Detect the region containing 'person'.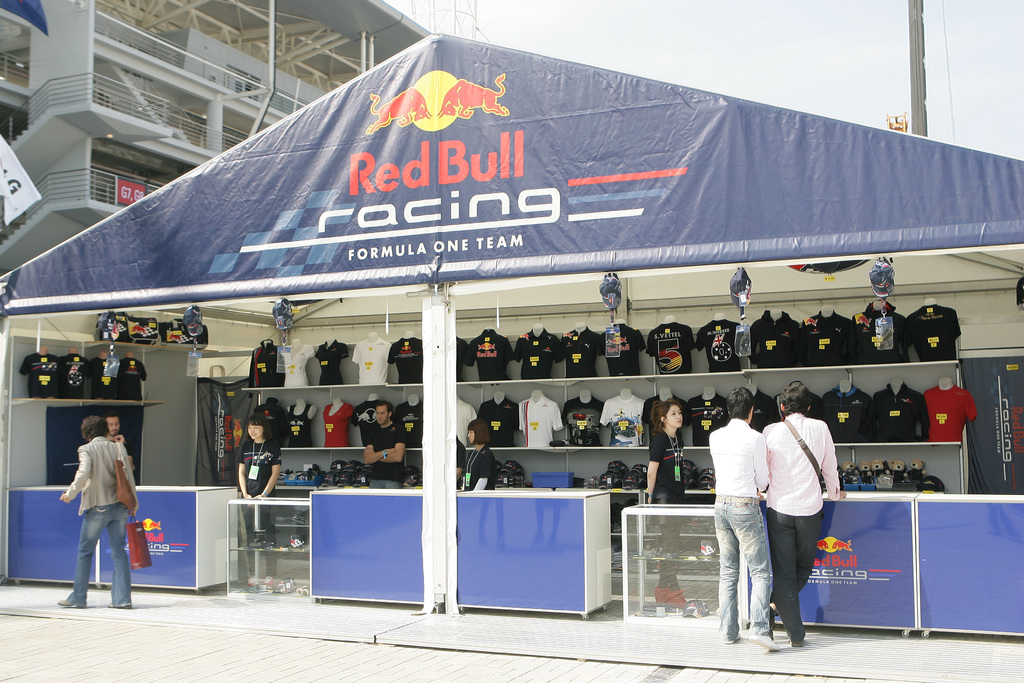
(left=56, top=406, right=134, bottom=610).
